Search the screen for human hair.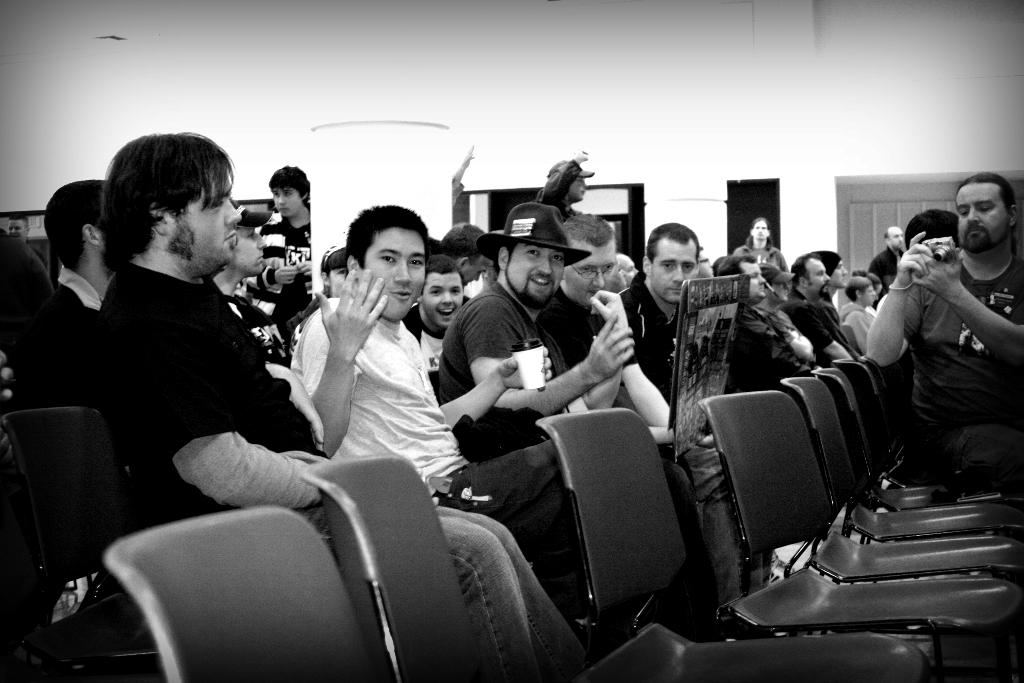
Found at box=[792, 253, 820, 288].
